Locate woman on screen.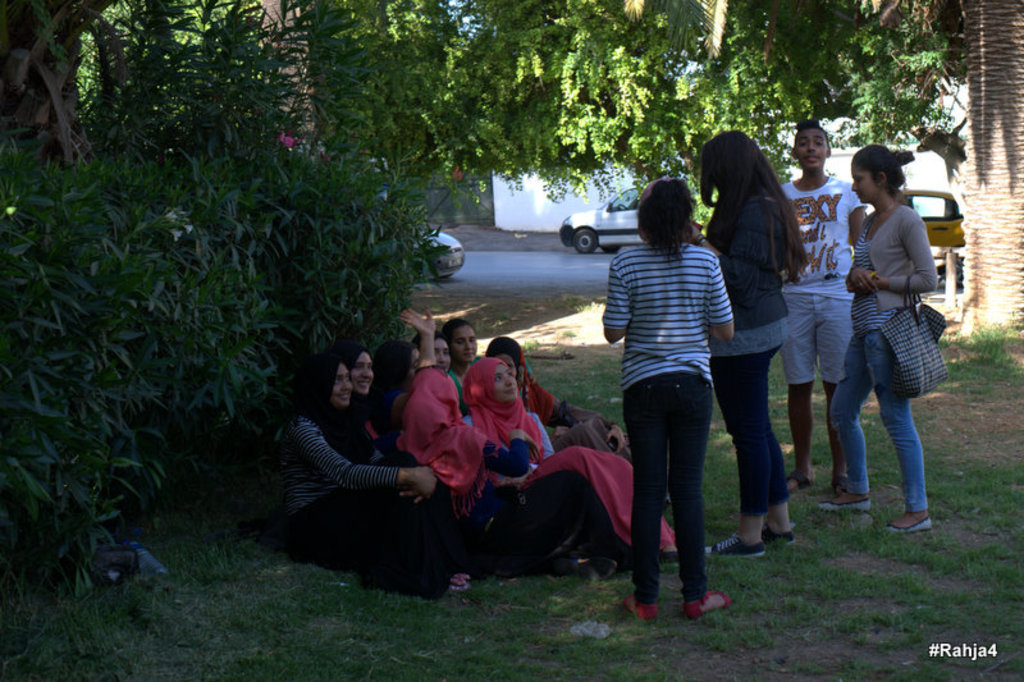
On screen at pyautogui.locateOnScreen(380, 351, 685, 581).
